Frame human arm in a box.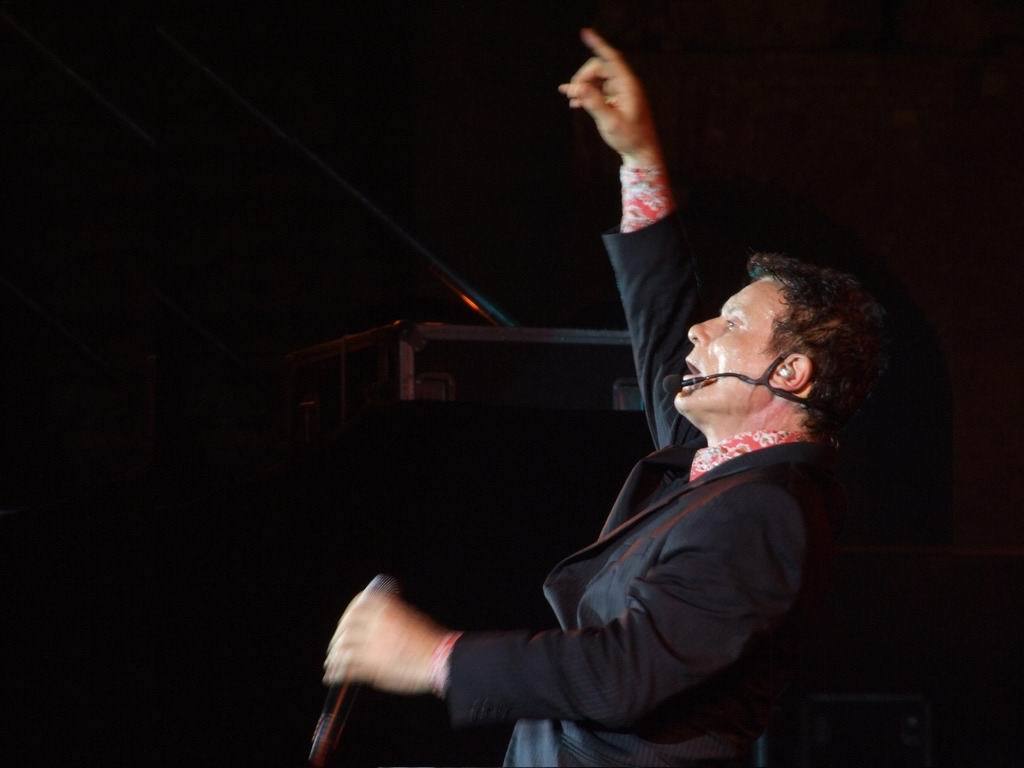
locate(544, 28, 723, 455).
